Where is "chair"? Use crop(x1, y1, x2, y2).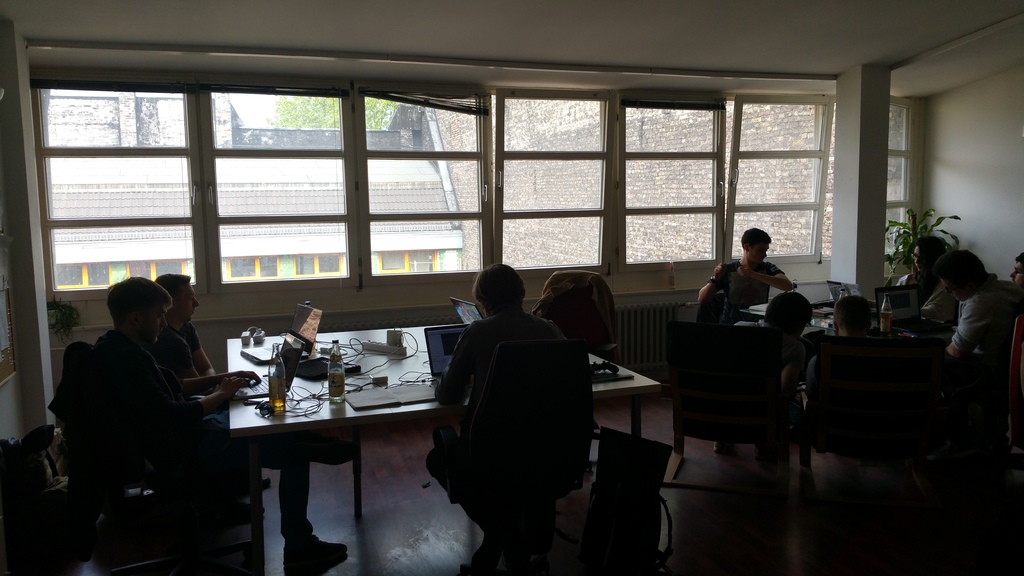
crop(660, 317, 812, 476).
